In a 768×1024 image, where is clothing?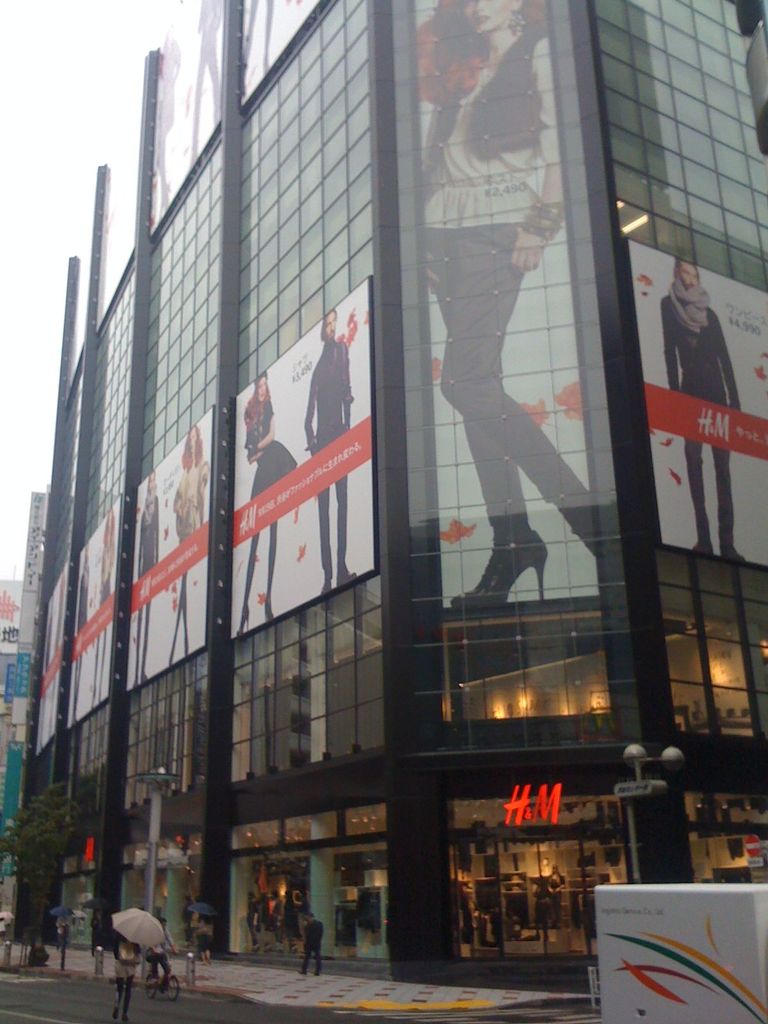
[x1=545, y1=870, x2=566, y2=919].
